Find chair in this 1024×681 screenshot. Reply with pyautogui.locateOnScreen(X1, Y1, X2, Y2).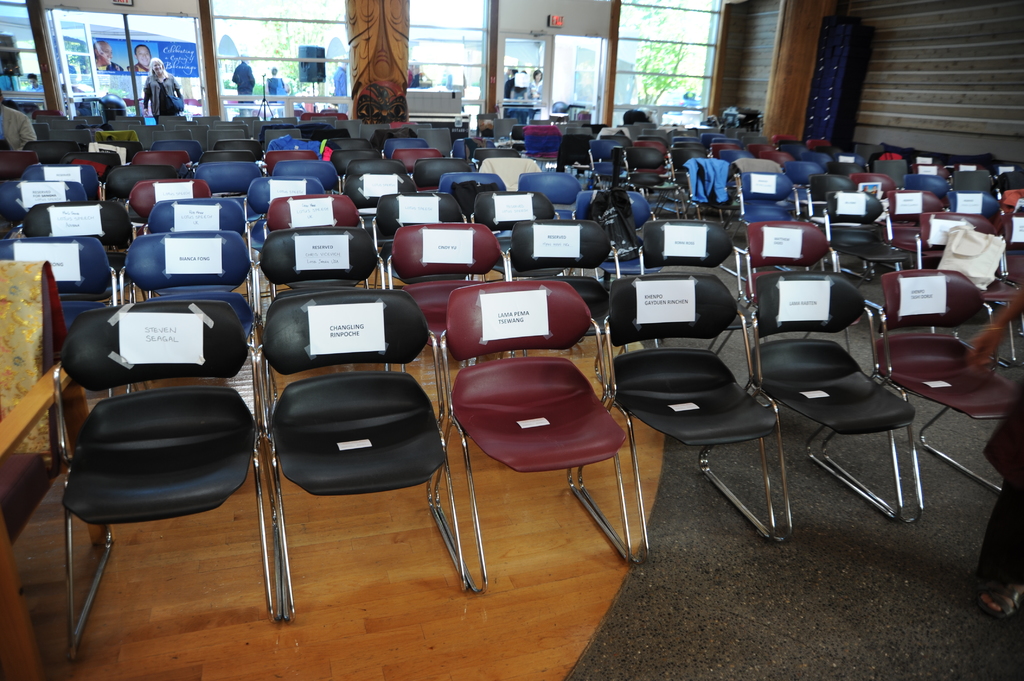
pyautogui.locateOnScreen(624, 145, 673, 201).
